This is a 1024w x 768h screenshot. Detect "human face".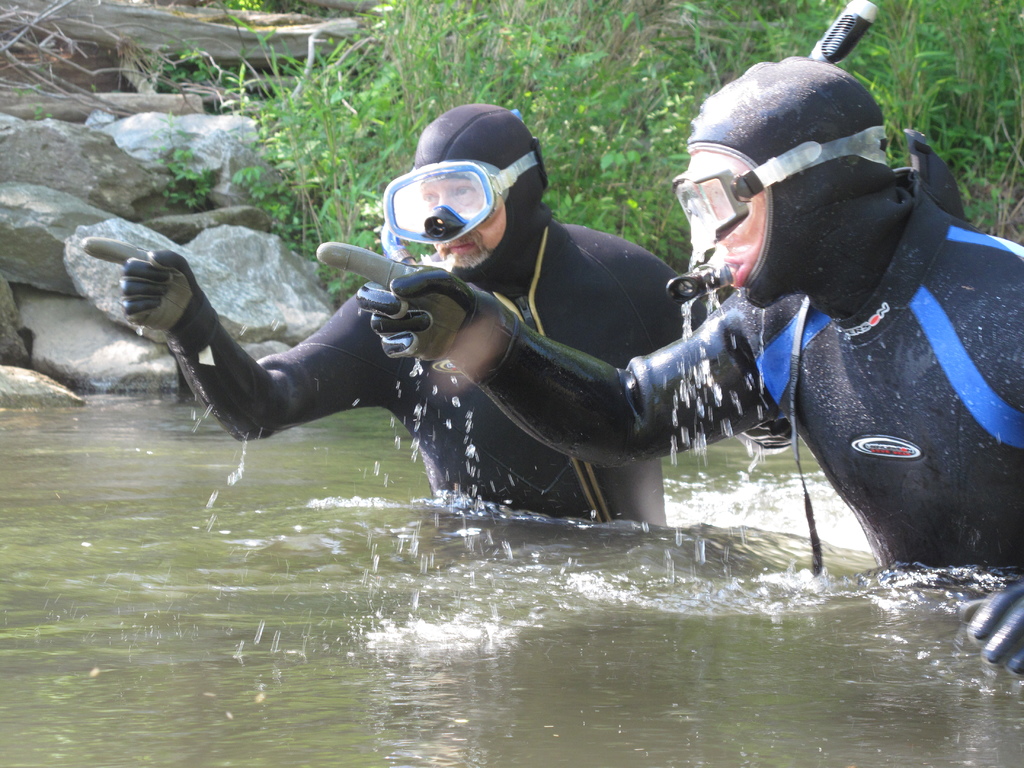
region(421, 177, 505, 268).
